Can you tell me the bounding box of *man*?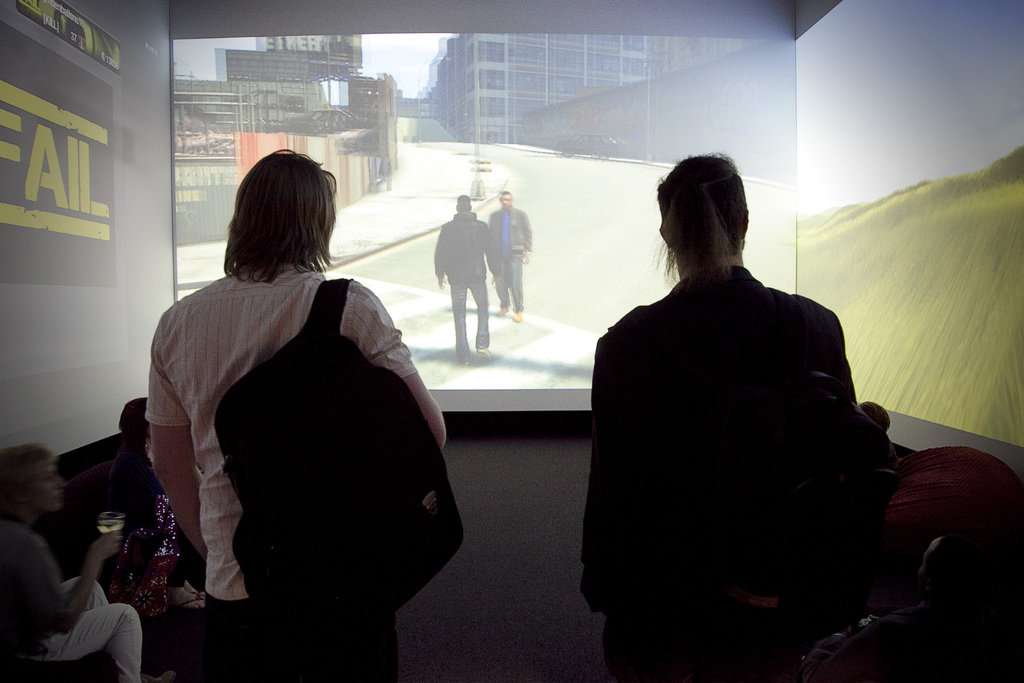
detection(480, 191, 532, 322).
